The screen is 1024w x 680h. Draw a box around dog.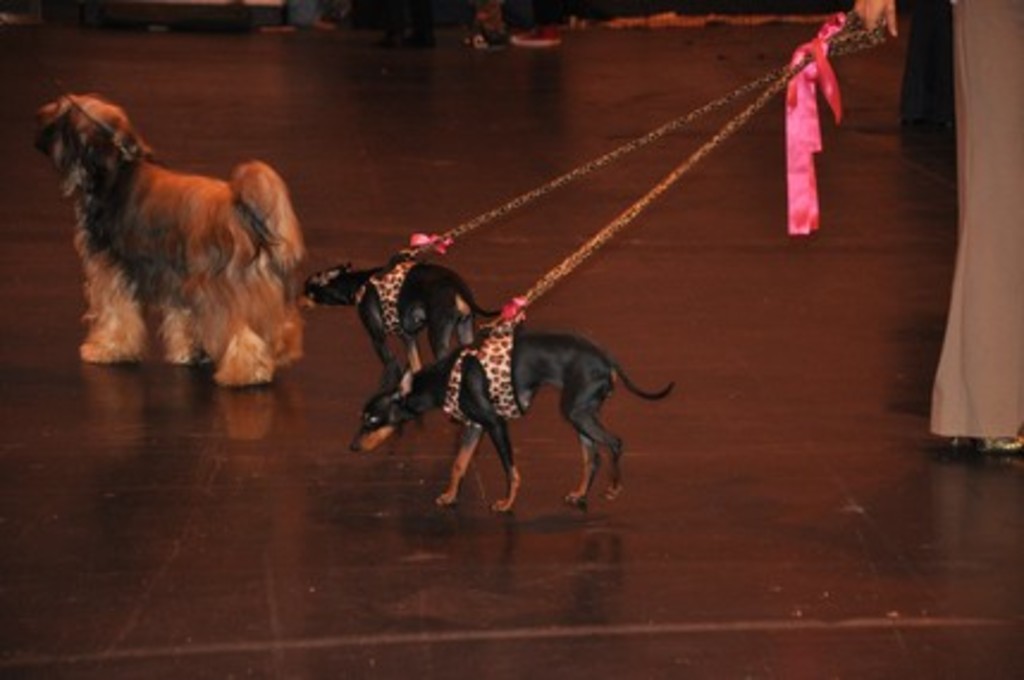
[left=348, top=322, right=676, bottom=518].
